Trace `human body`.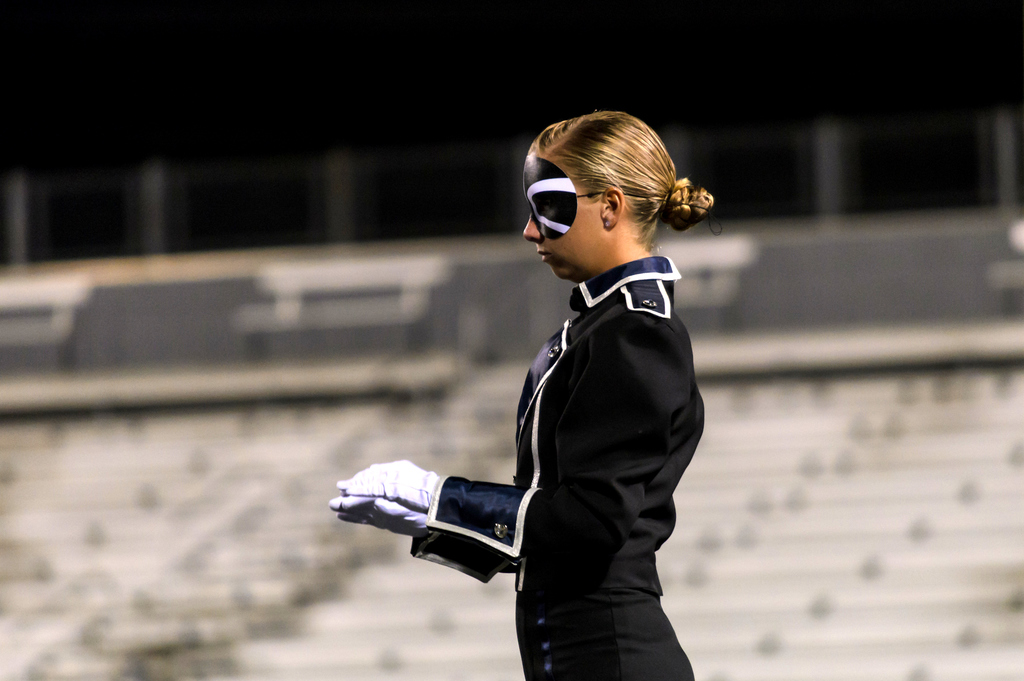
Traced to <bbox>426, 111, 728, 655</bbox>.
